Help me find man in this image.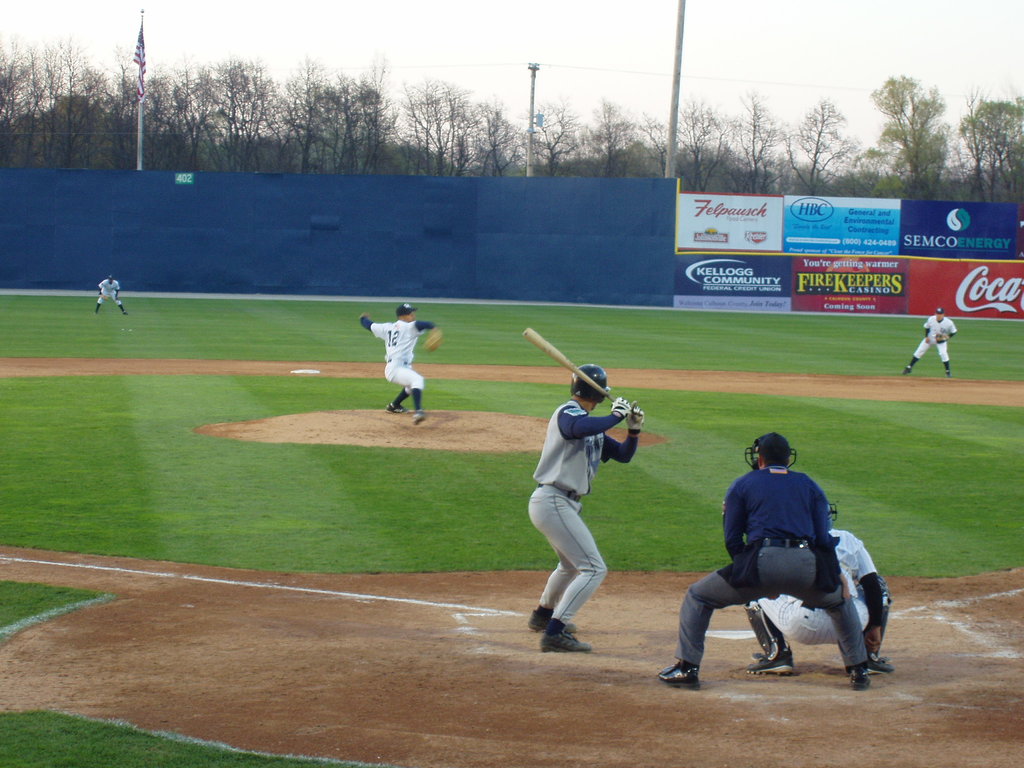
Found it: (left=522, top=364, right=646, bottom=652).
